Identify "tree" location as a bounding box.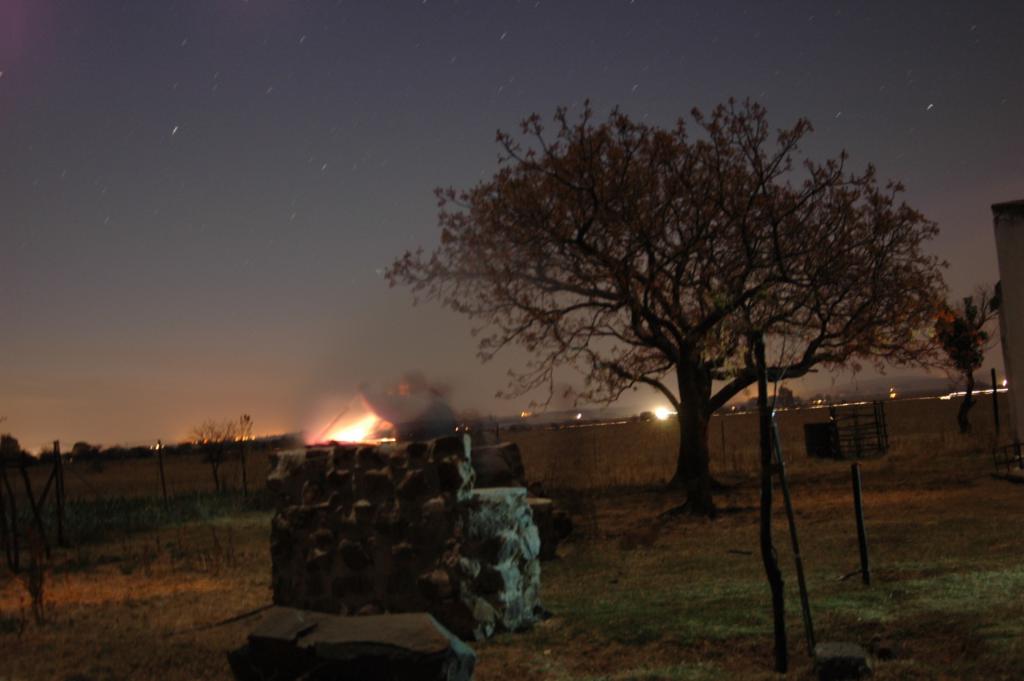
x1=932, y1=279, x2=1005, y2=395.
